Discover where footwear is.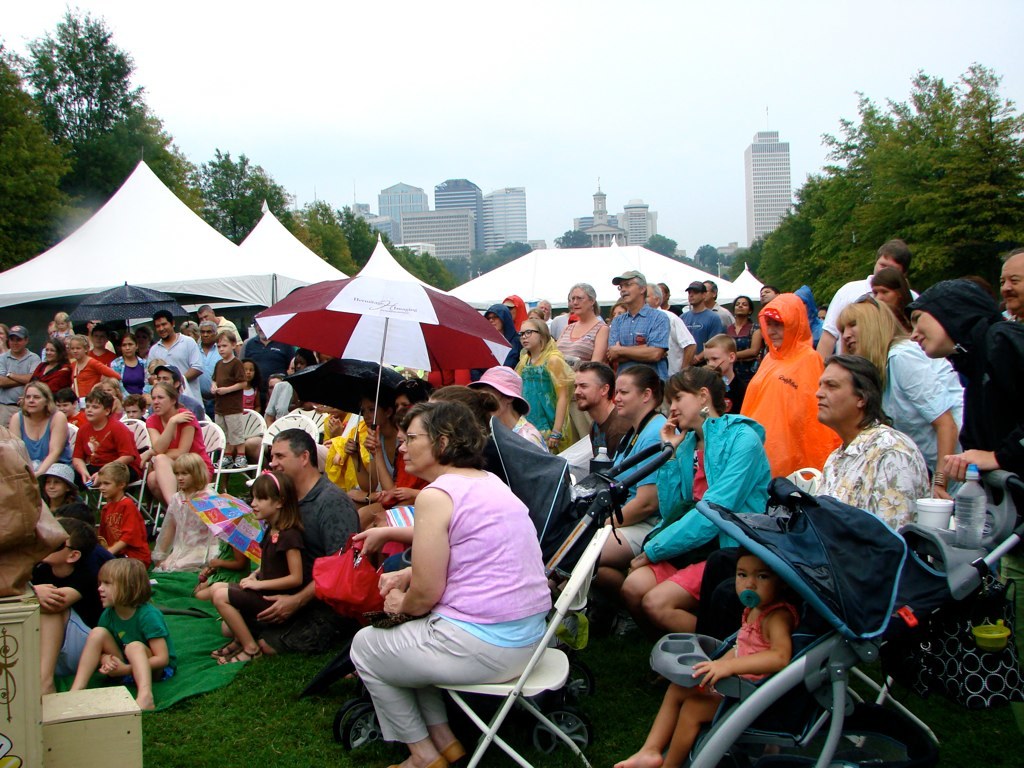
Discovered at bbox=[437, 735, 463, 762].
